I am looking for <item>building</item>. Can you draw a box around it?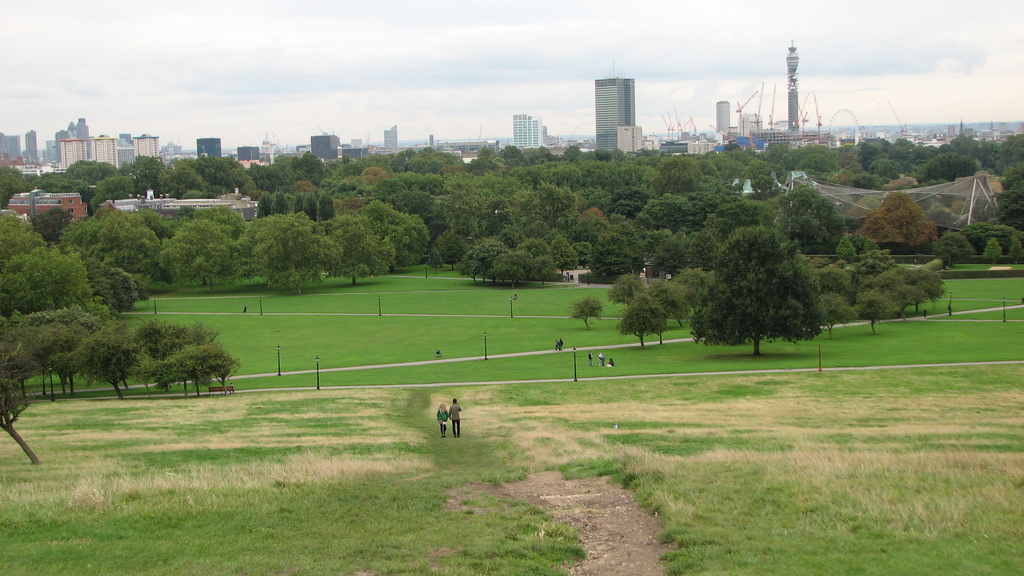
Sure, the bounding box is 515:112:540:149.
